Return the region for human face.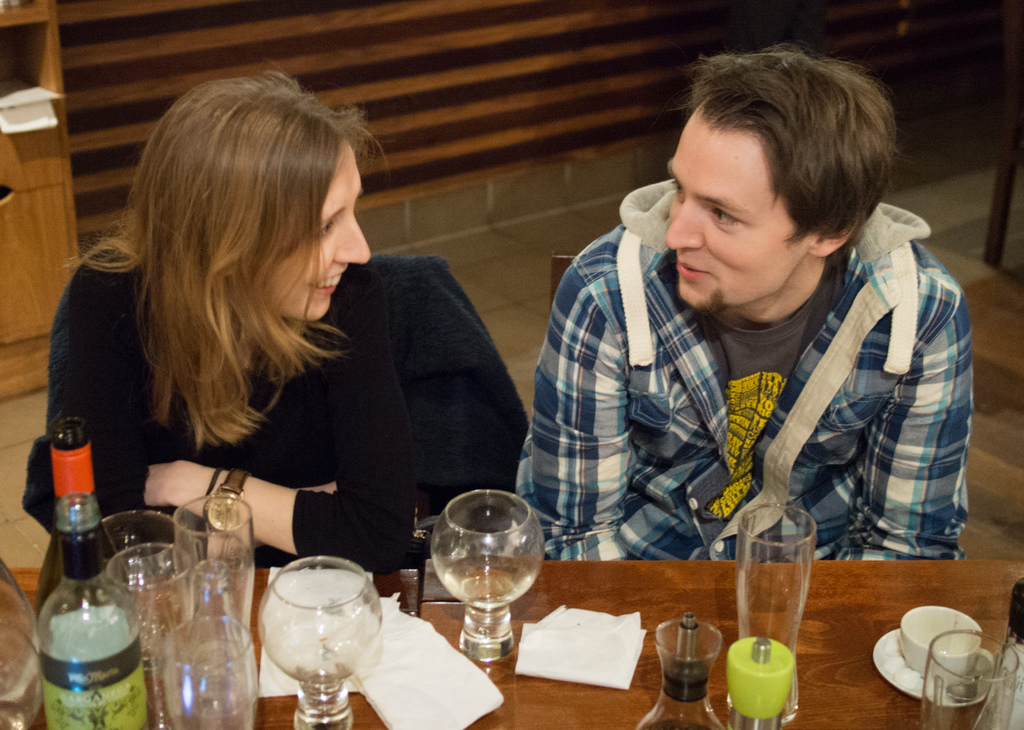
Rect(262, 144, 369, 315).
